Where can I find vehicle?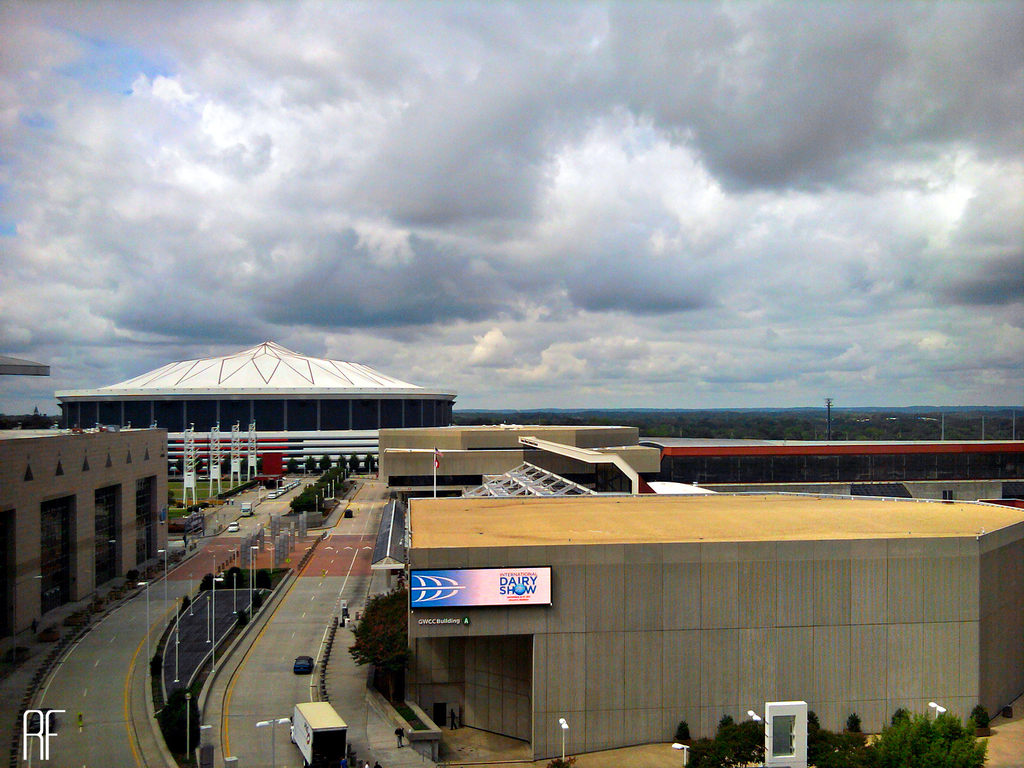
You can find it at [241, 500, 252, 518].
